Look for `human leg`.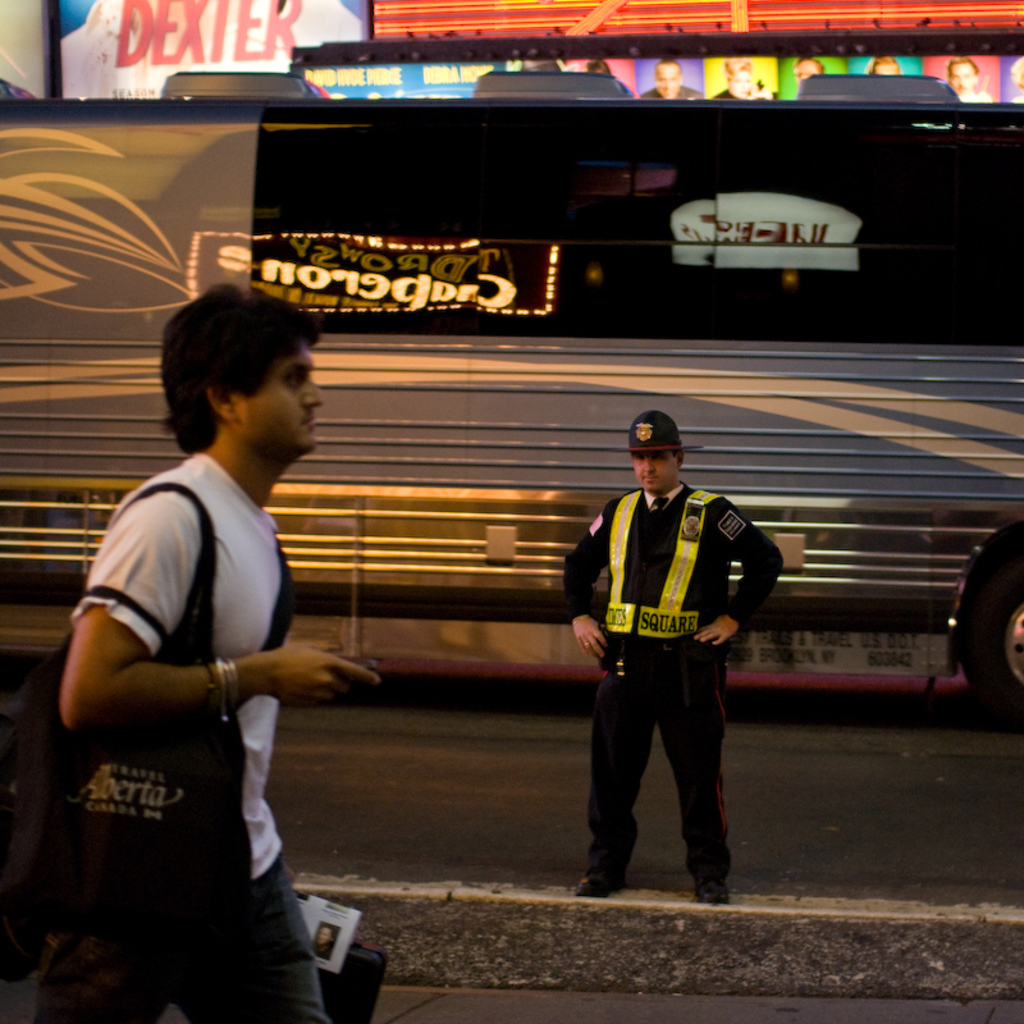
Found: 655, 655, 731, 904.
